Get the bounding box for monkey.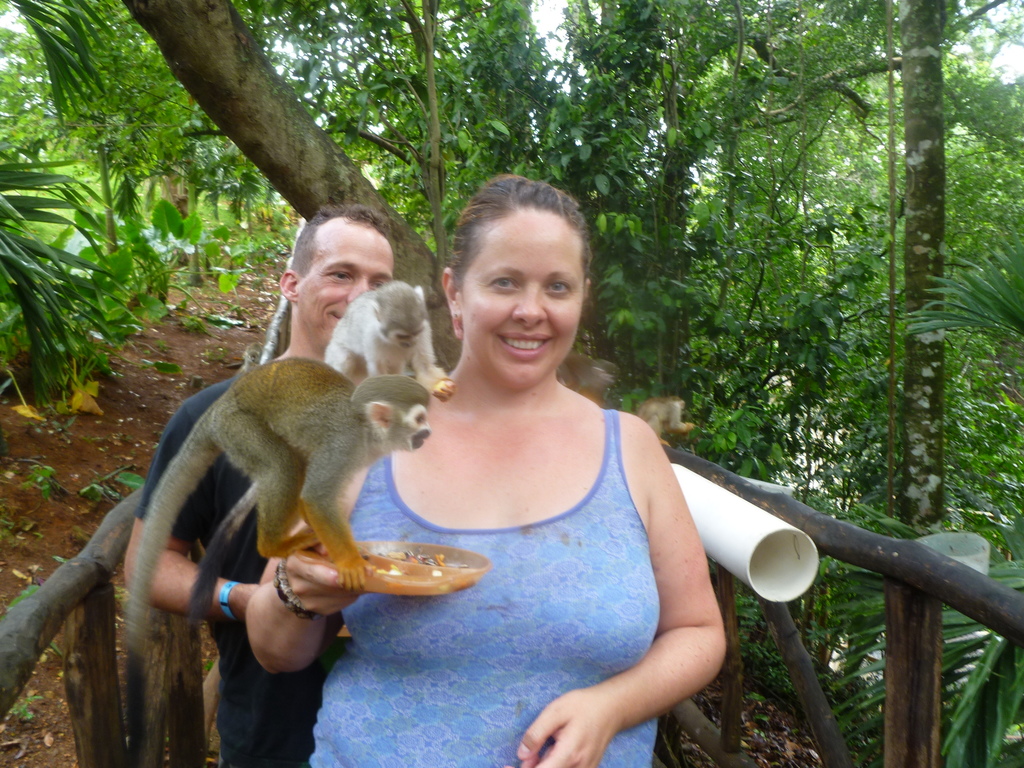
[88, 308, 452, 656].
